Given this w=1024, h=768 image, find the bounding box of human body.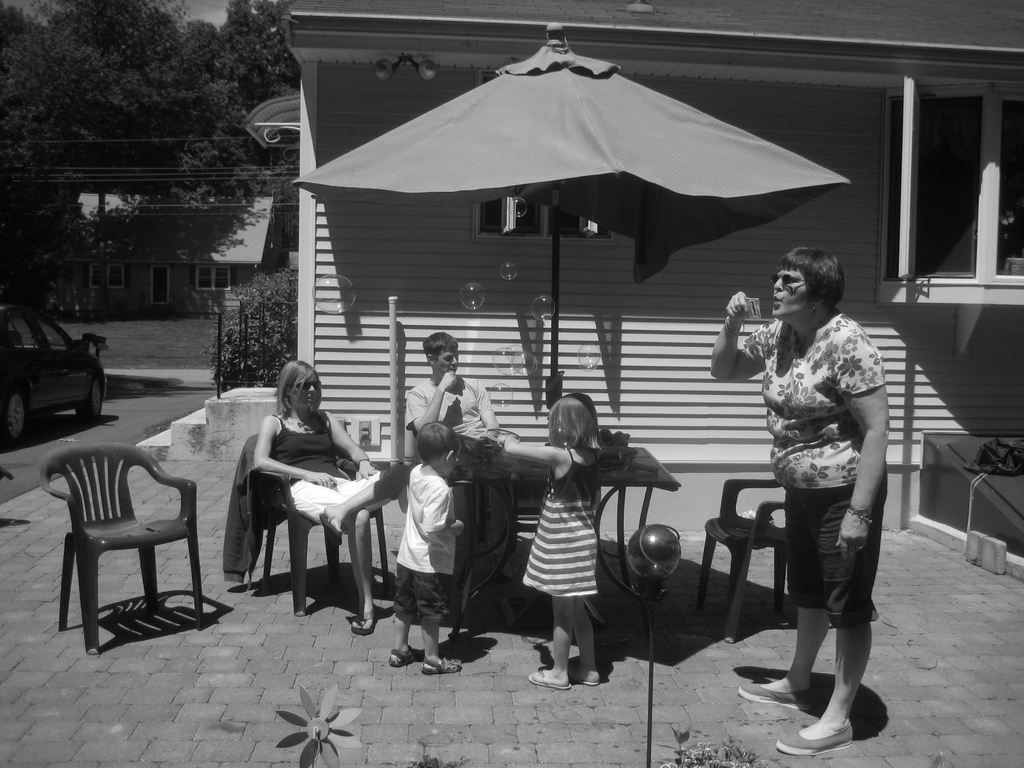
<bbox>511, 393, 602, 689</bbox>.
